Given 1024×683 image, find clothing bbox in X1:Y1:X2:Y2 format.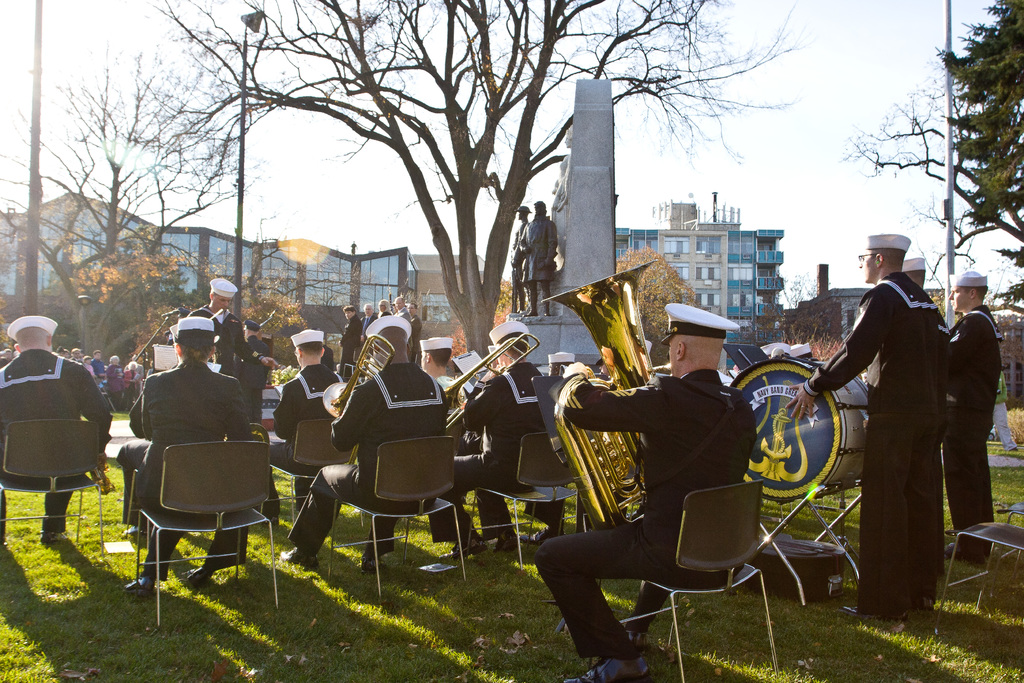
429:361:547:544.
